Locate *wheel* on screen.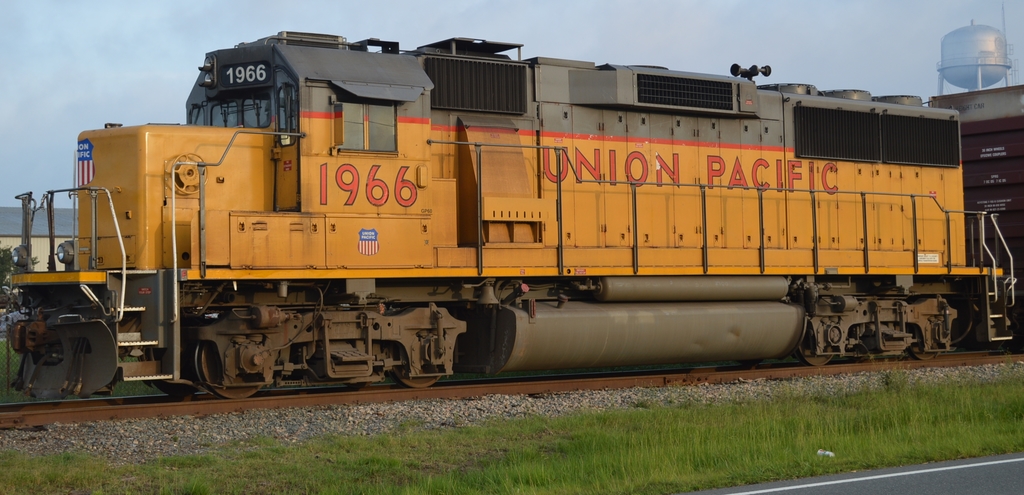
On screen at [797, 336, 837, 363].
